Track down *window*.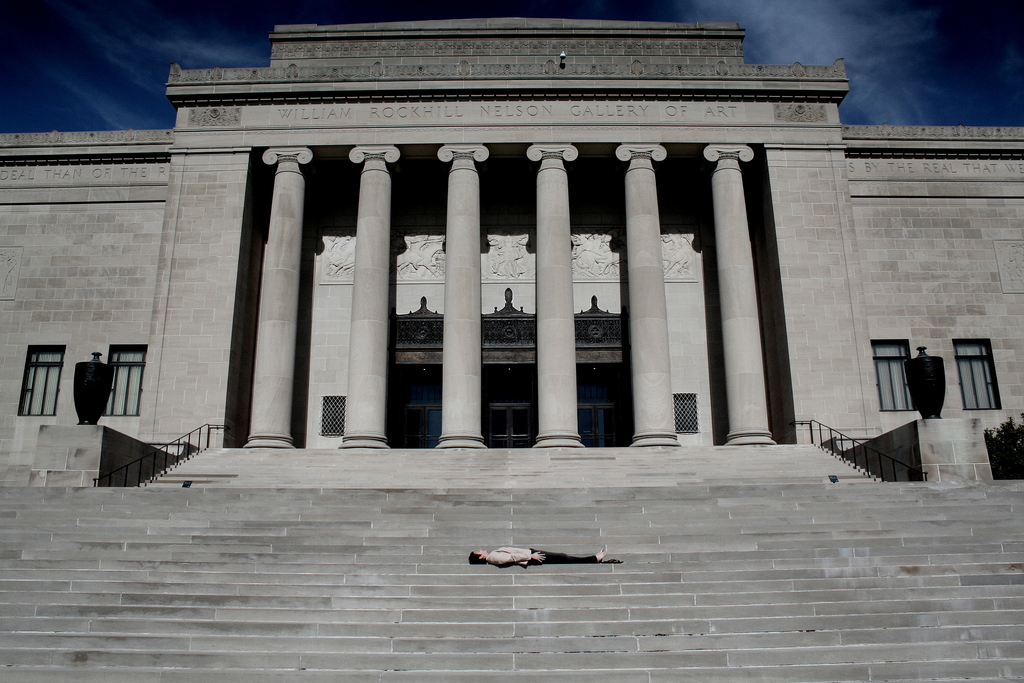
Tracked to locate(954, 337, 1002, 407).
